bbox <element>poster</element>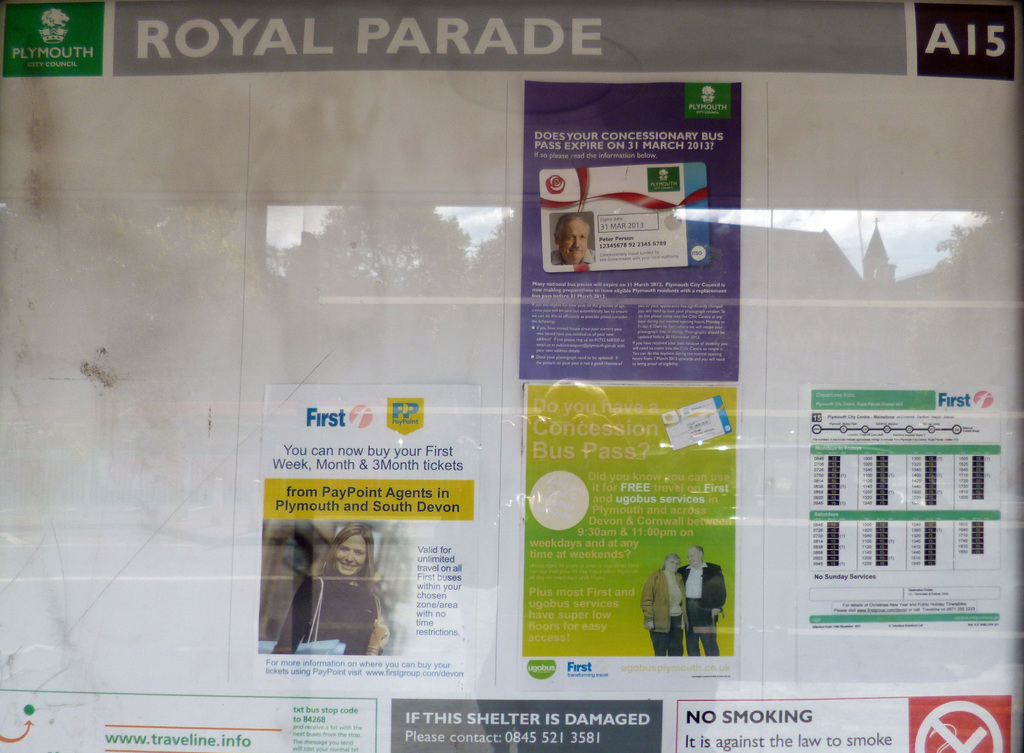
{"x1": 1, "y1": 684, "x2": 1023, "y2": 752}
